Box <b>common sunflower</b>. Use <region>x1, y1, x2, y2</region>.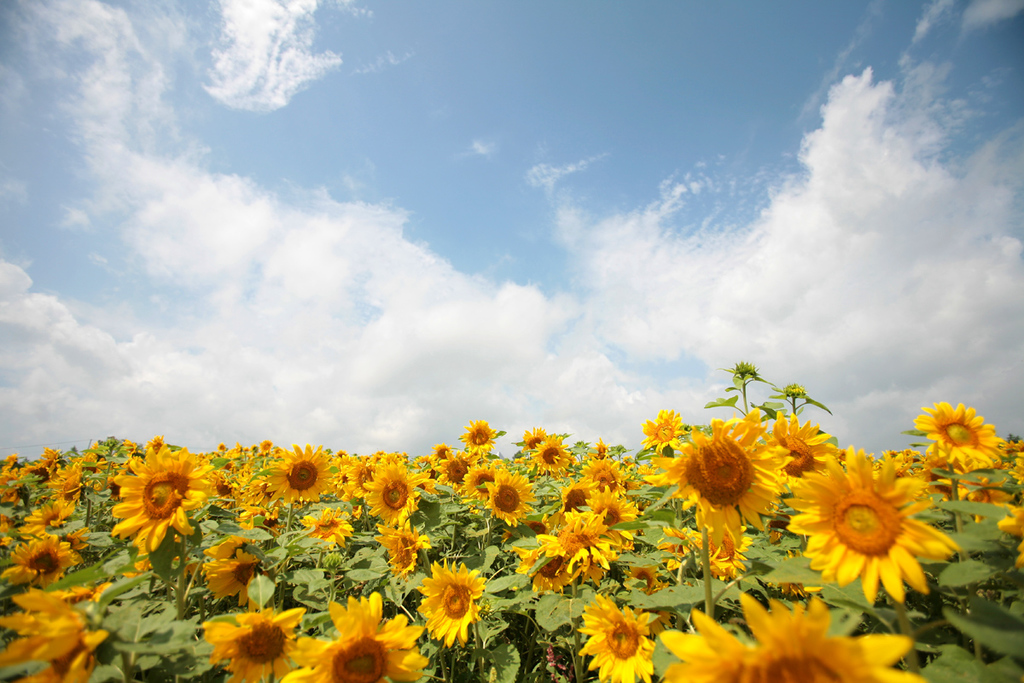
<region>112, 449, 201, 555</region>.
